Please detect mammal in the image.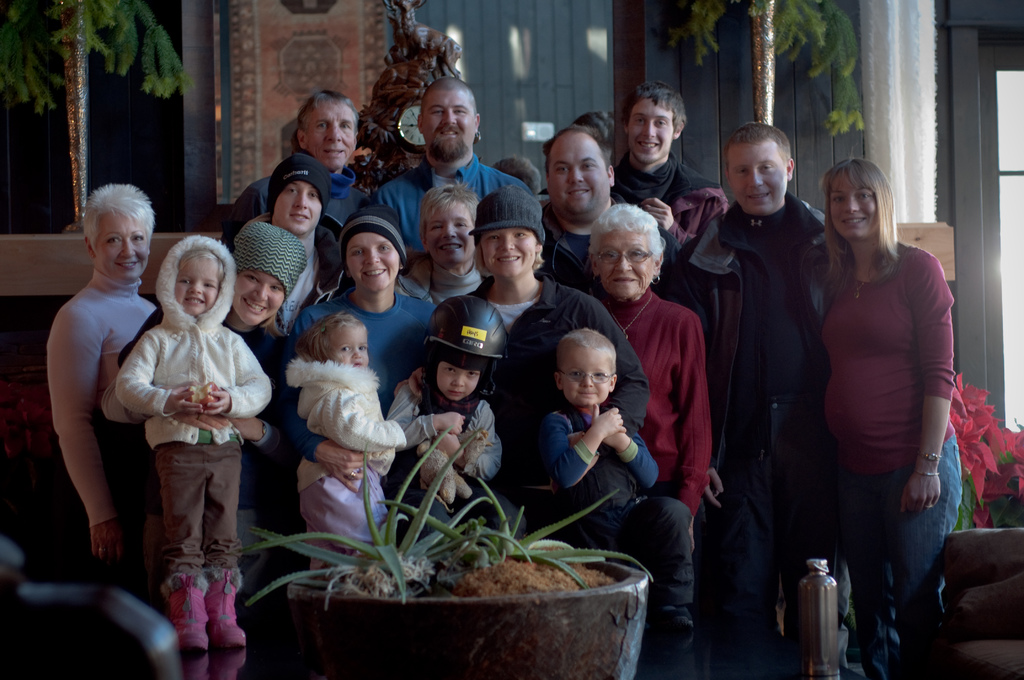
box(822, 154, 964, 679).
